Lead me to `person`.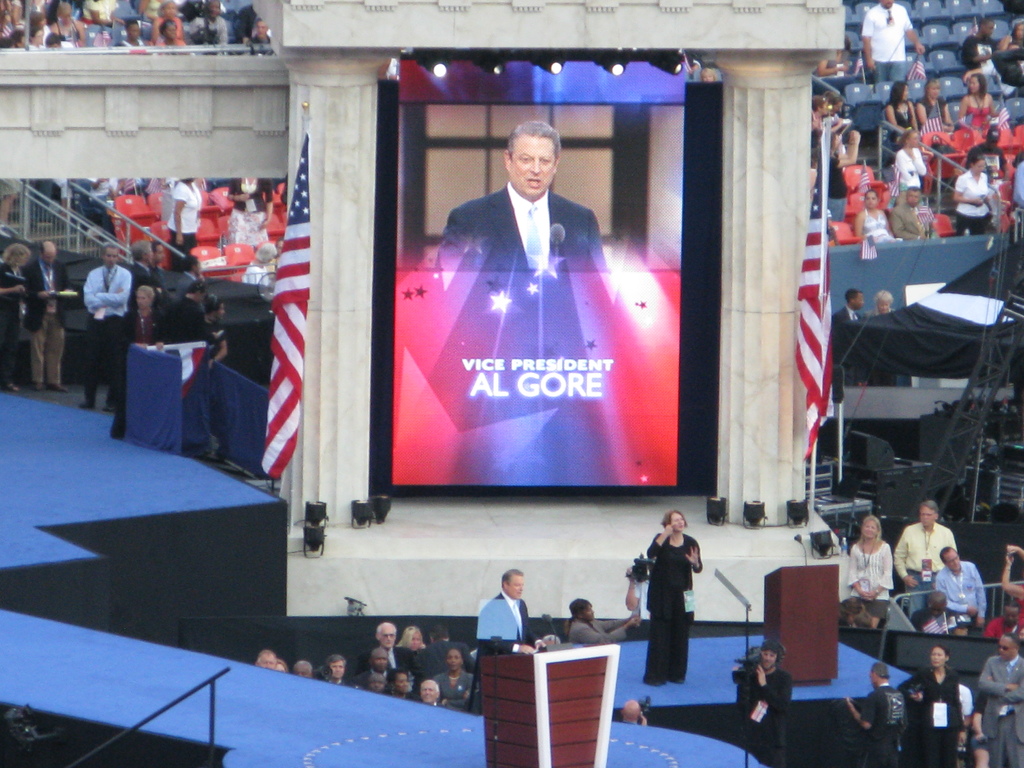
Lead to bbox(557, 591, 638, 648).
